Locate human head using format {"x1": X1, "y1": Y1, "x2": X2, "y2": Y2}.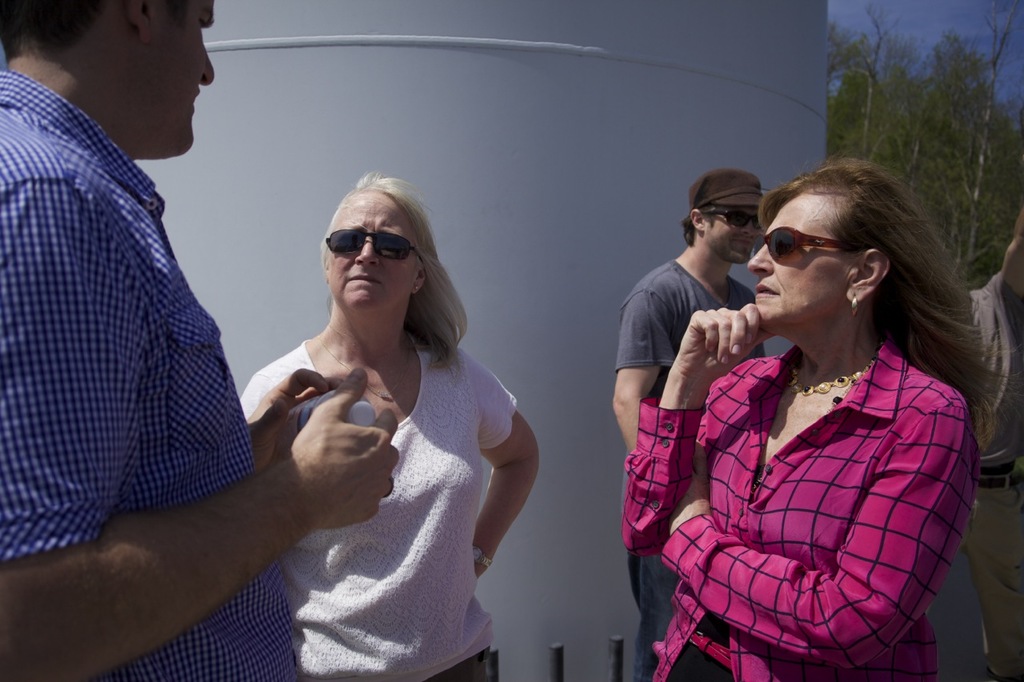
{"x1": 312, "y1": 177, "x2": 450, "y2": 327}.
